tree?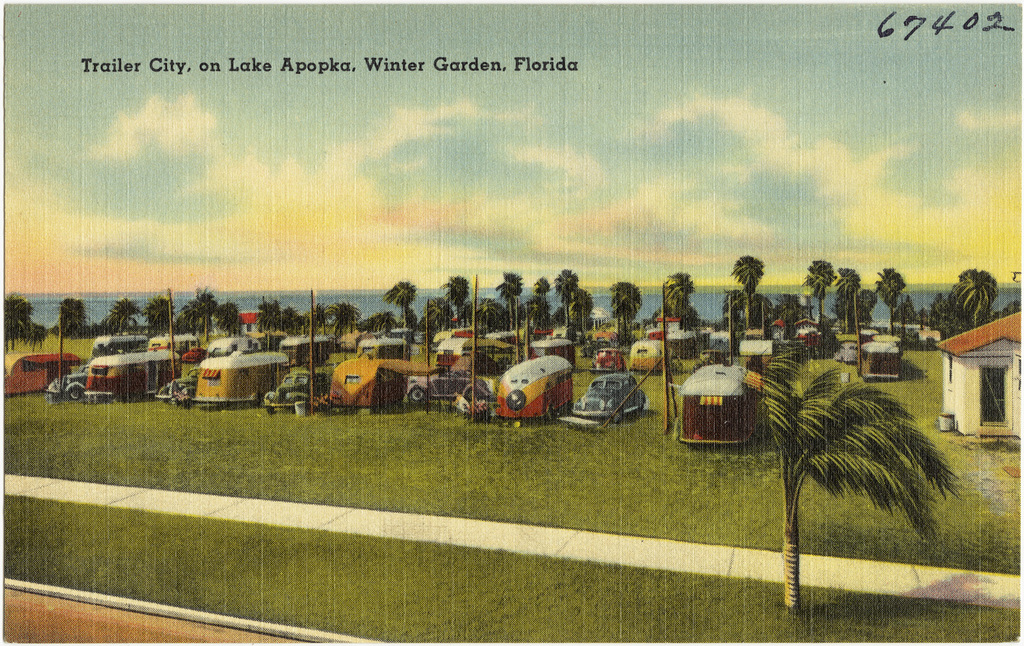
rect(255, 305, 301, 334)
